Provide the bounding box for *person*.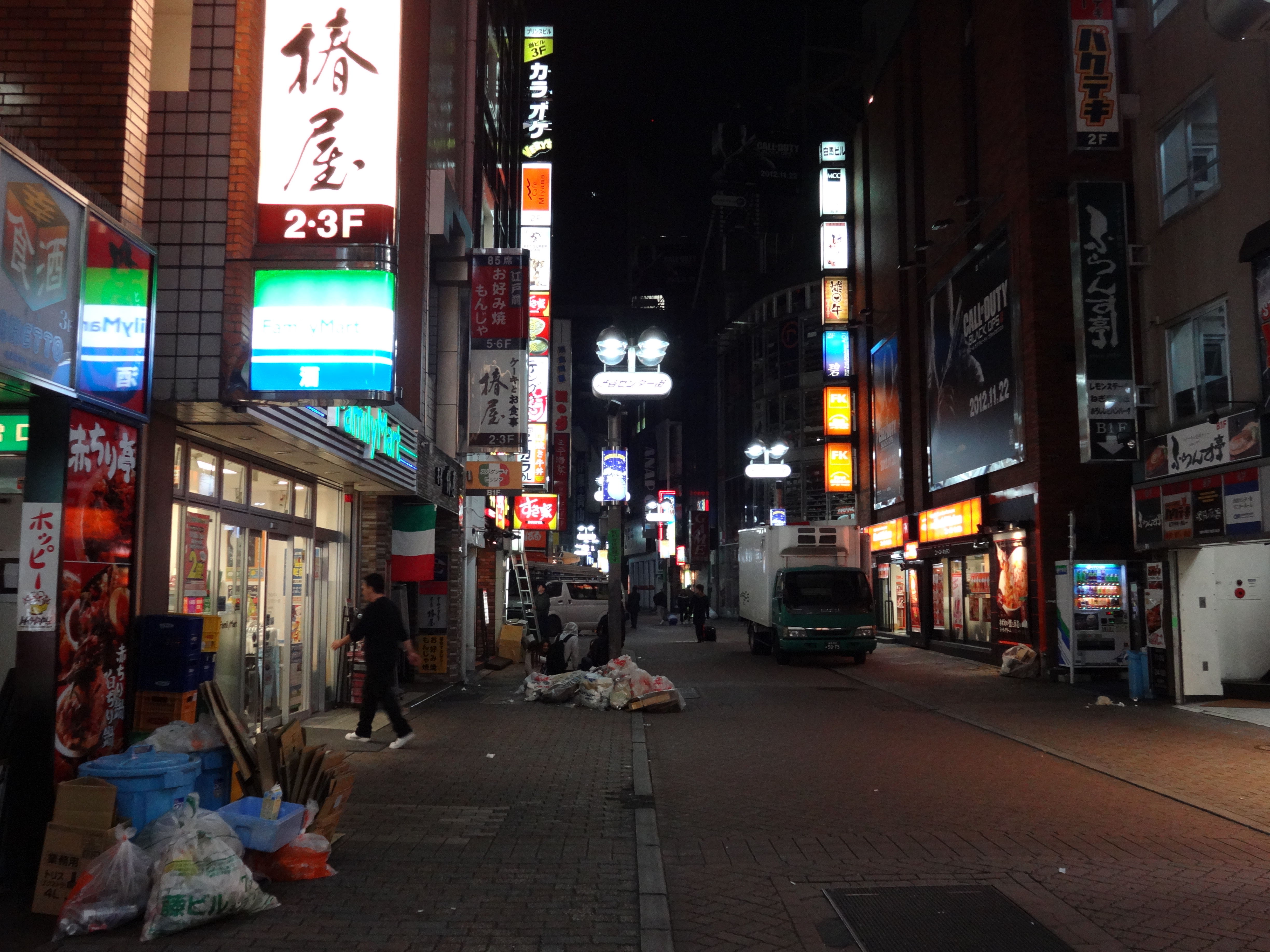
(x1=86, y1=154, x2=103, y2=195).
